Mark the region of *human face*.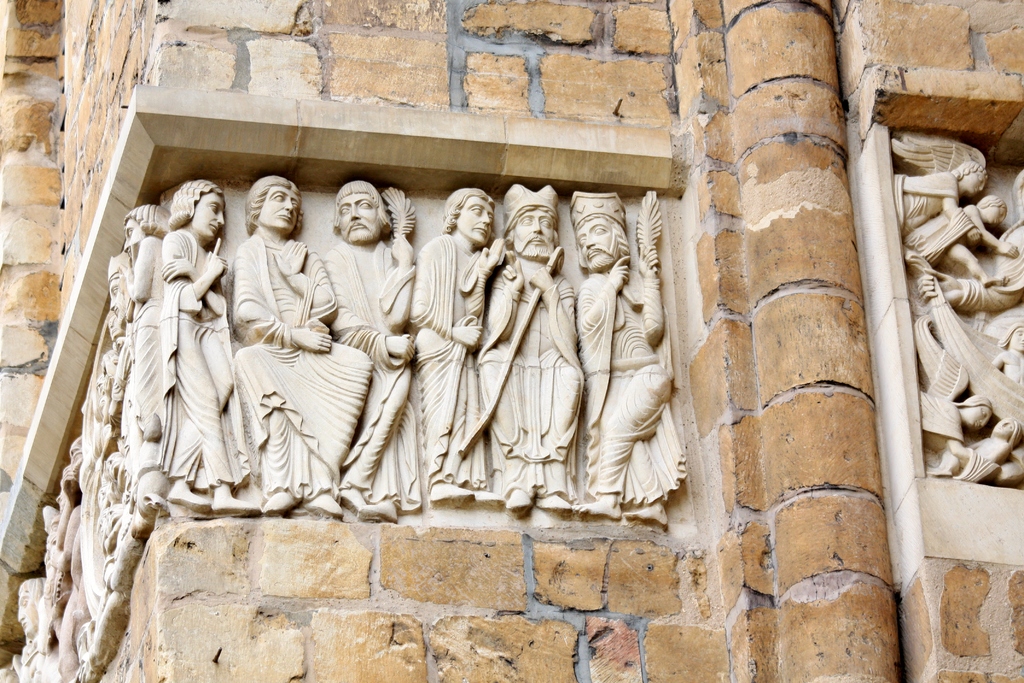
Region: (left=260, top=185, right=301, bottom=226).
